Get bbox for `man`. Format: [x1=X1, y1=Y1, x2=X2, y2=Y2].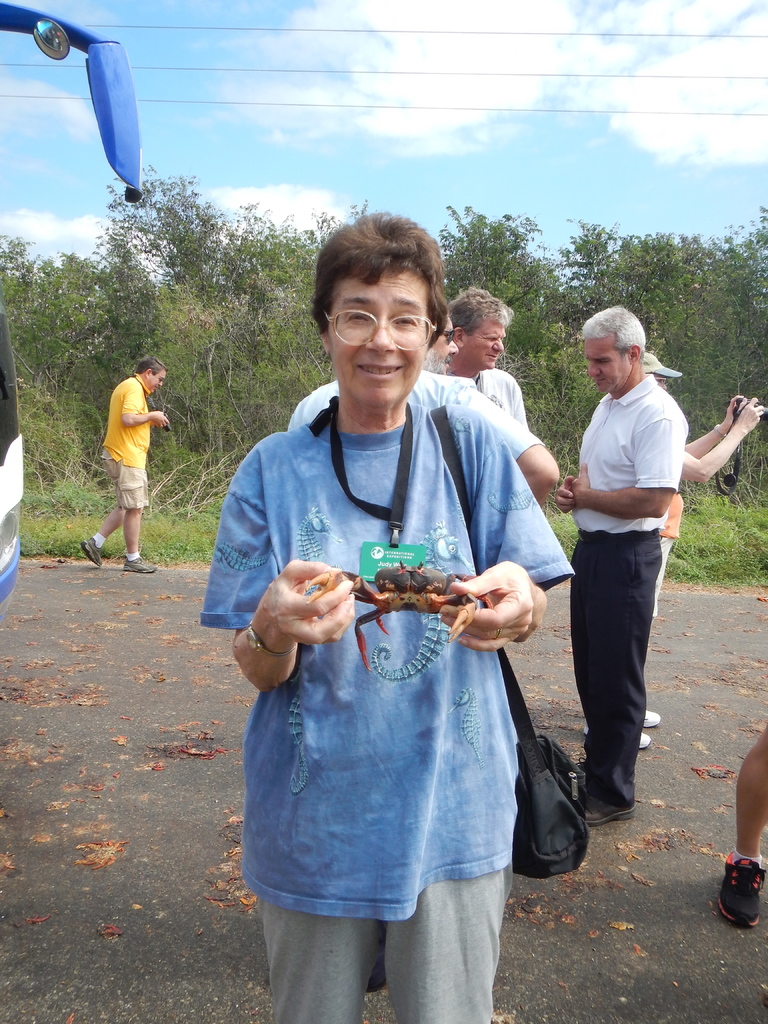
[x1=78, y1=355, x2=171, y2=575].
